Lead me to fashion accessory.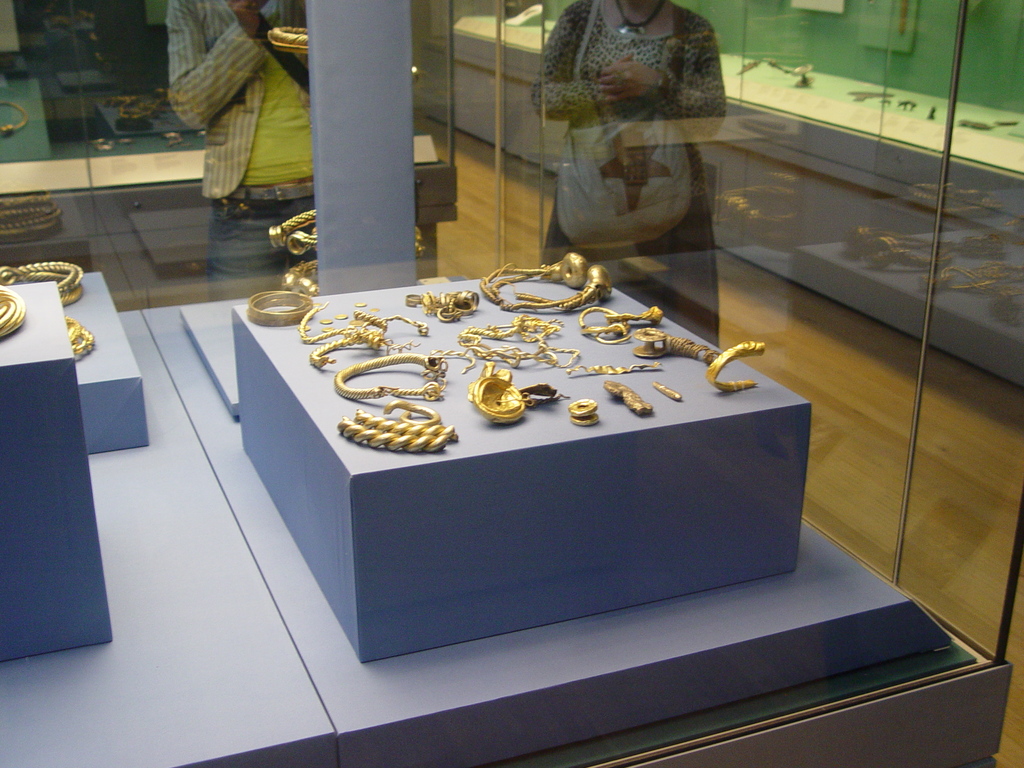
Lead to select_region(68, 317, 97, 360).
